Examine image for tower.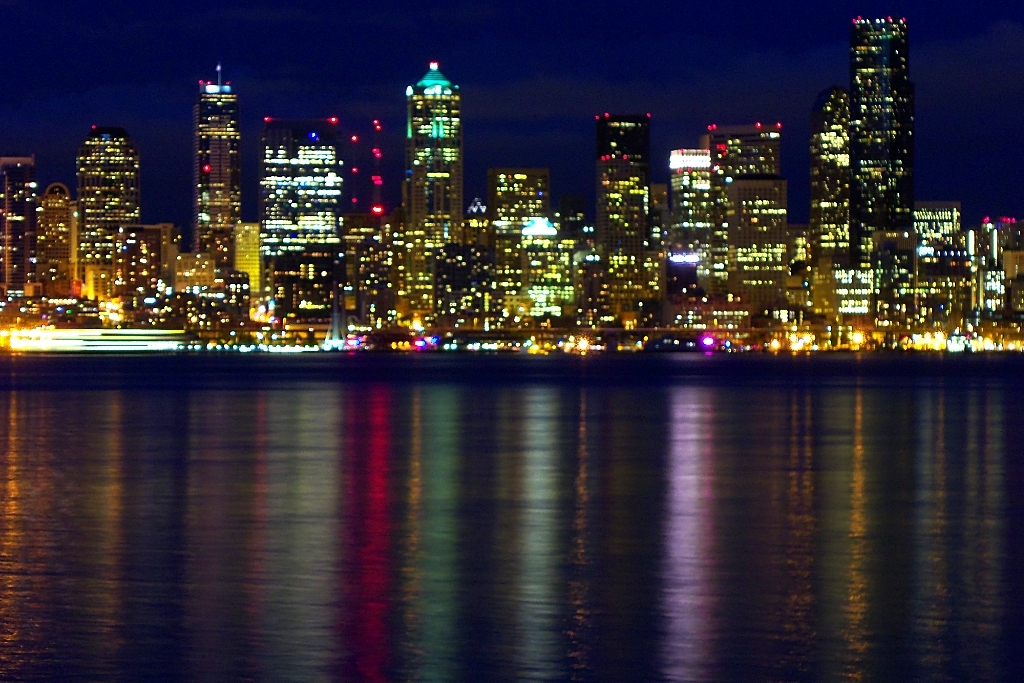
Examination result: region(102, 213, 176, 303).
